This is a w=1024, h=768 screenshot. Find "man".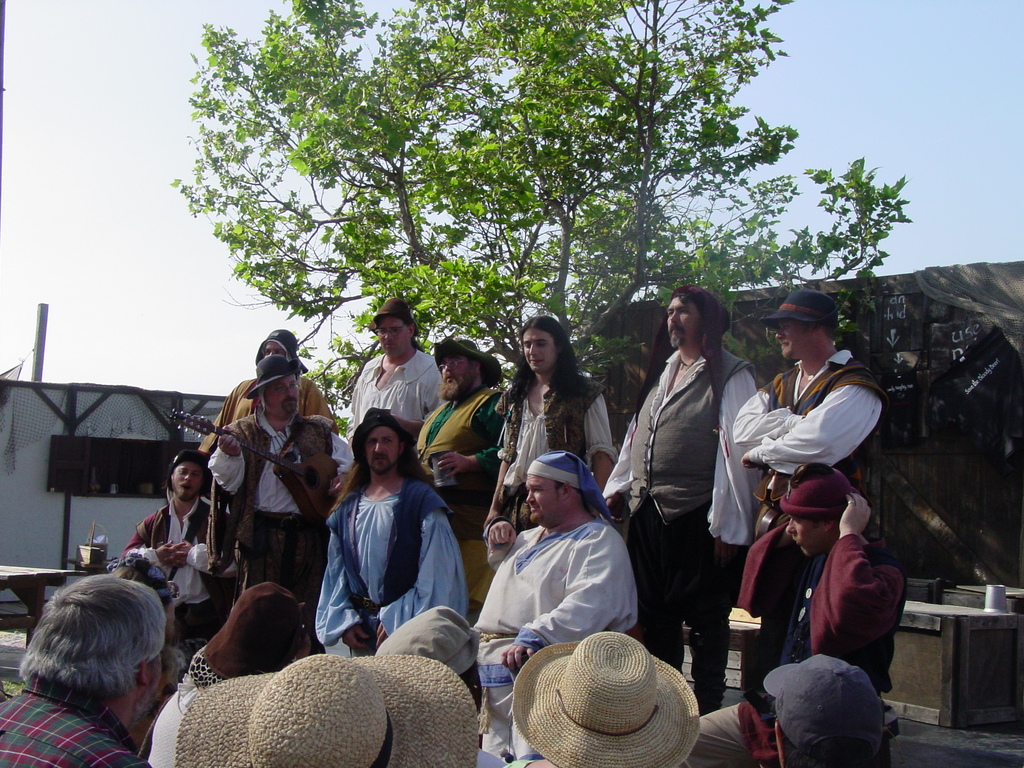
Bounding box: bbox=(349, 300, 442, 449).
